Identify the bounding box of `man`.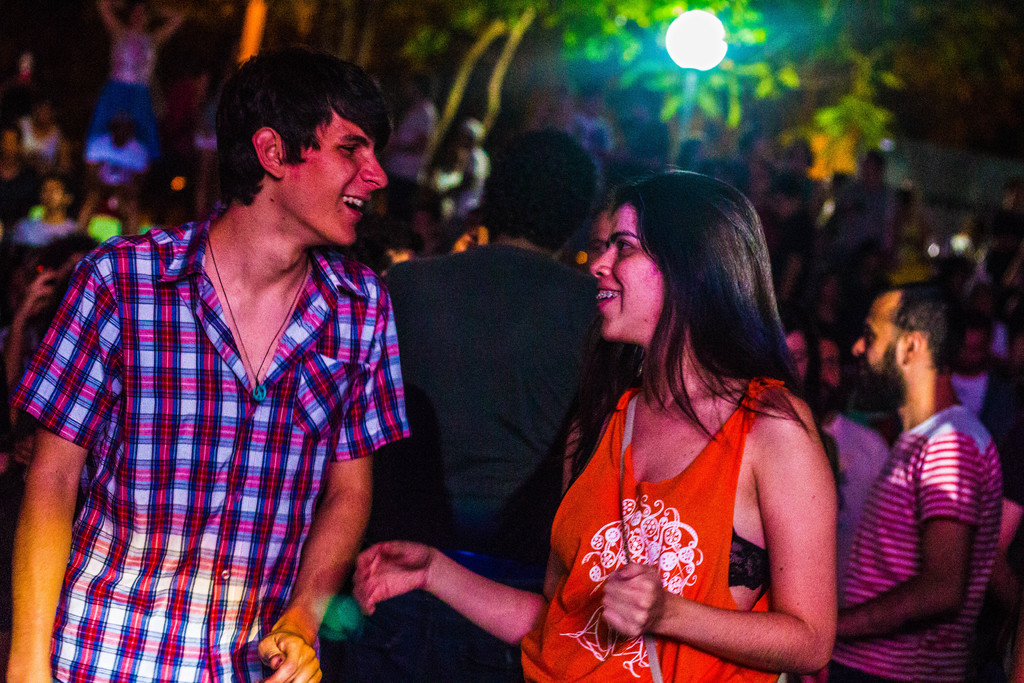
(x1=0, y1=44, x2=424, y2=682).
